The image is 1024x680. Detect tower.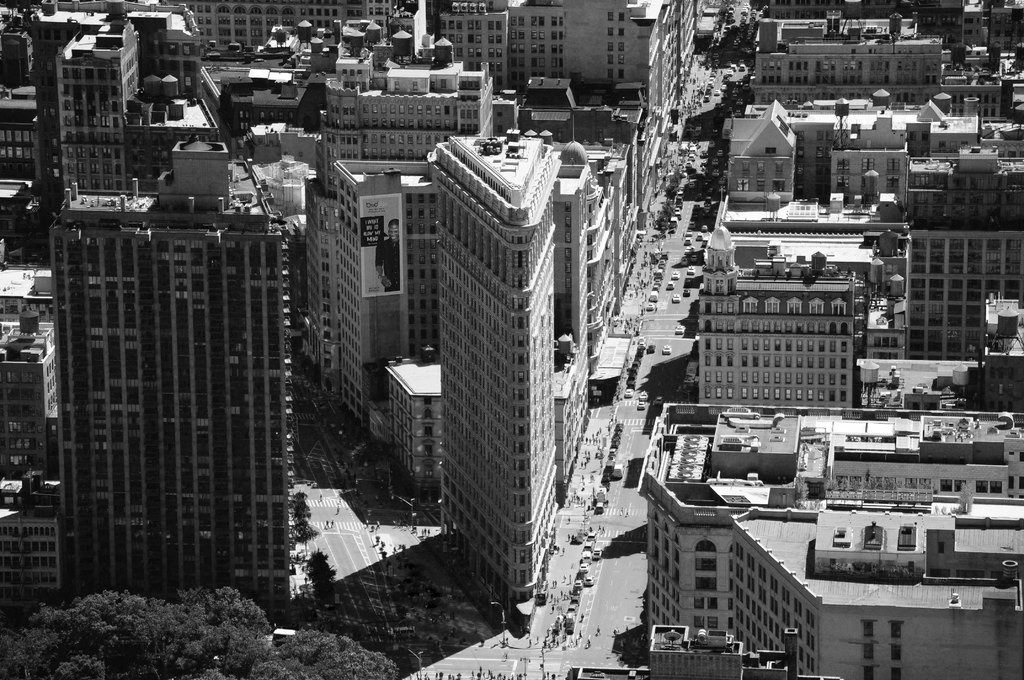
Detection: crop(713, 226, 886, 415).
